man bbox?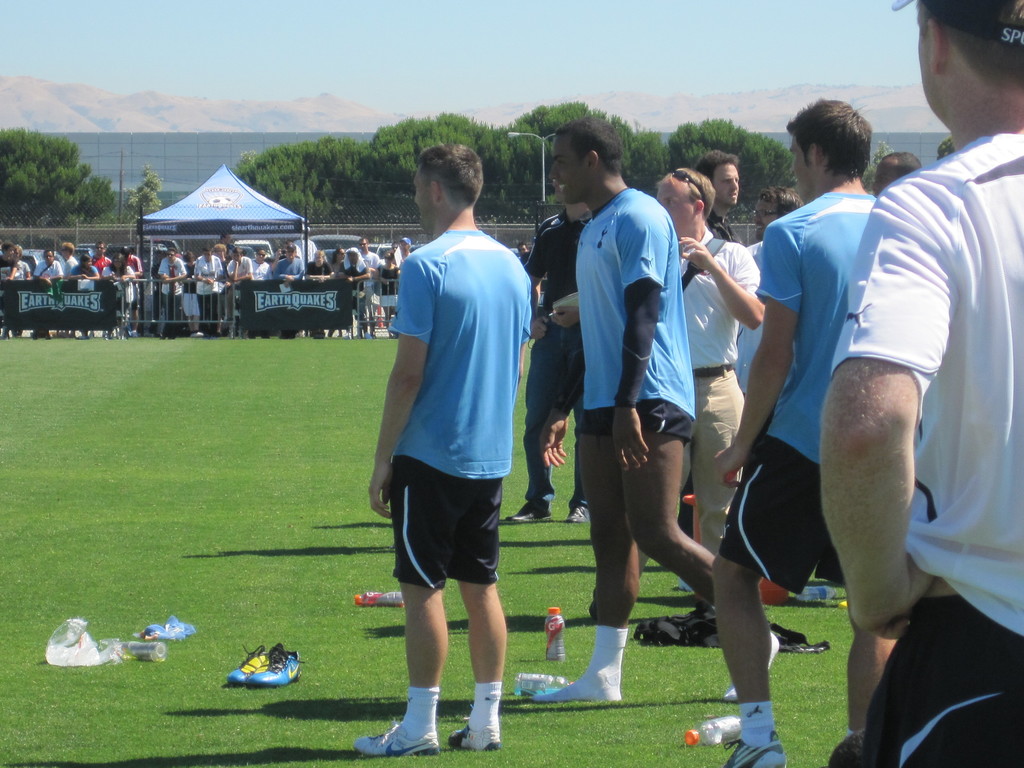
<region>526, 109, 774, 705</region>
